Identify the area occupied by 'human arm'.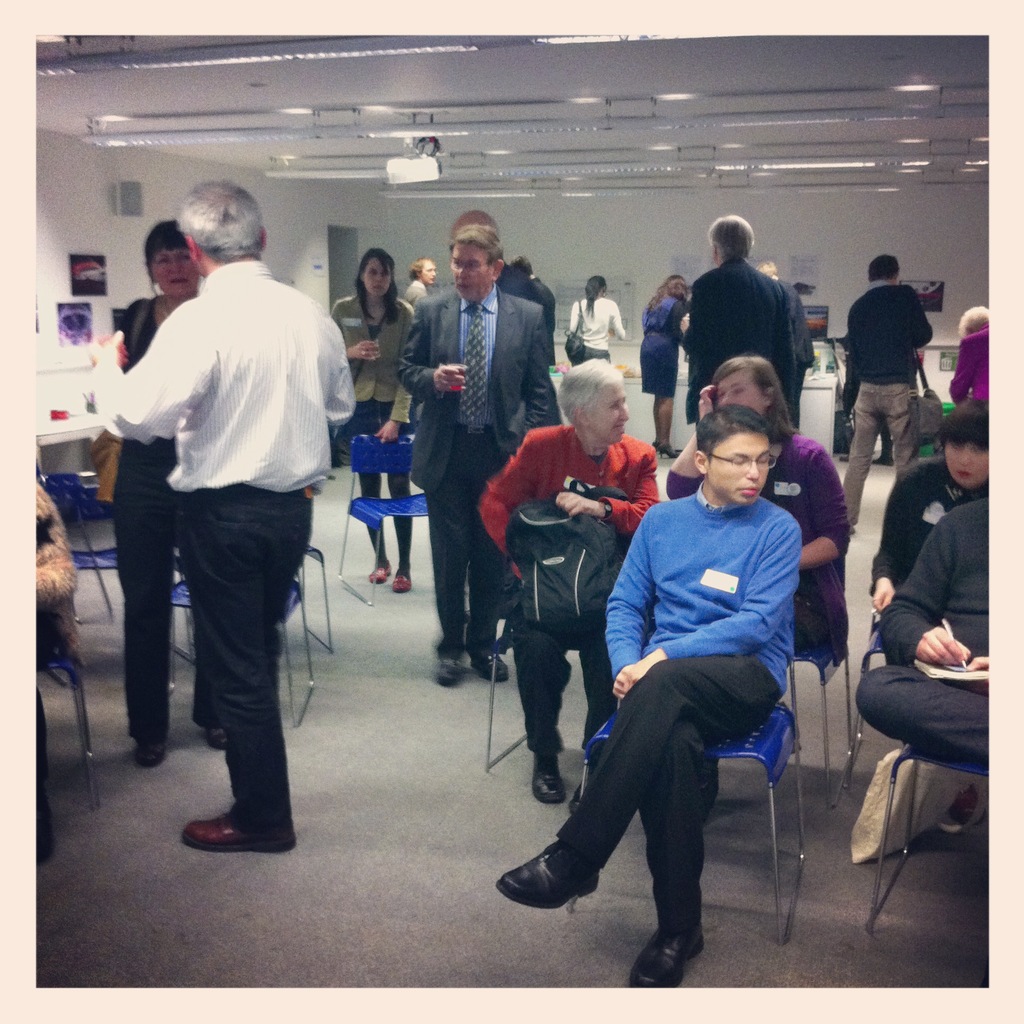
Area: locate(472, 435, 559, 582).
